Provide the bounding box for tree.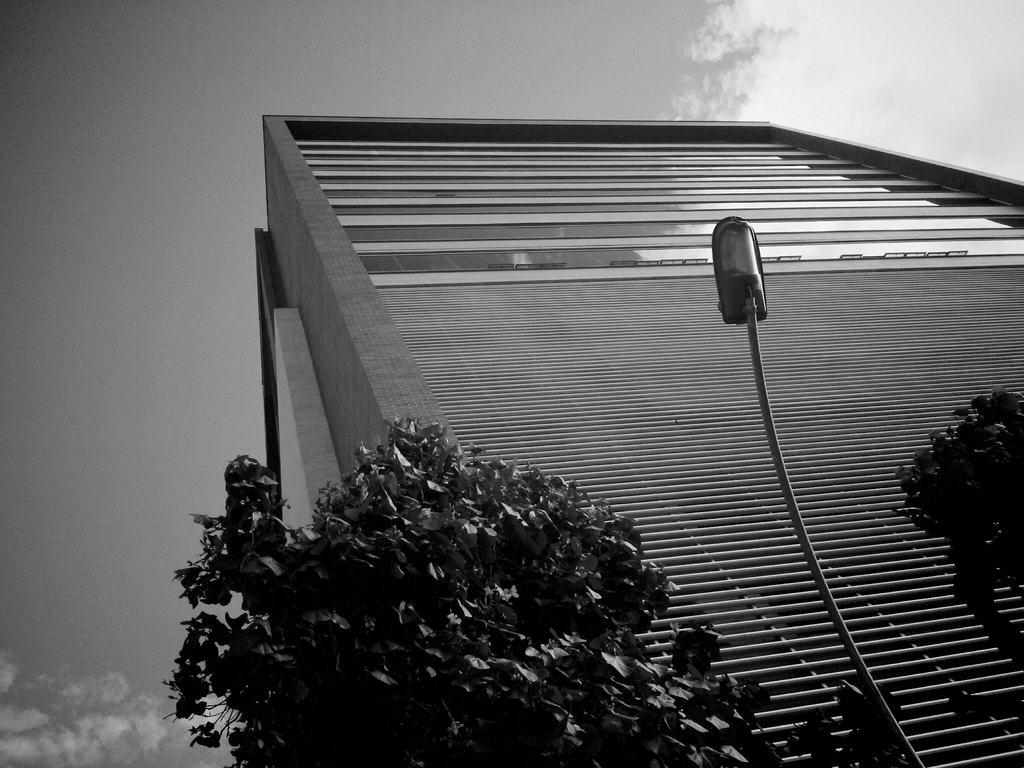
Rect(156, 415, 865, 767).
